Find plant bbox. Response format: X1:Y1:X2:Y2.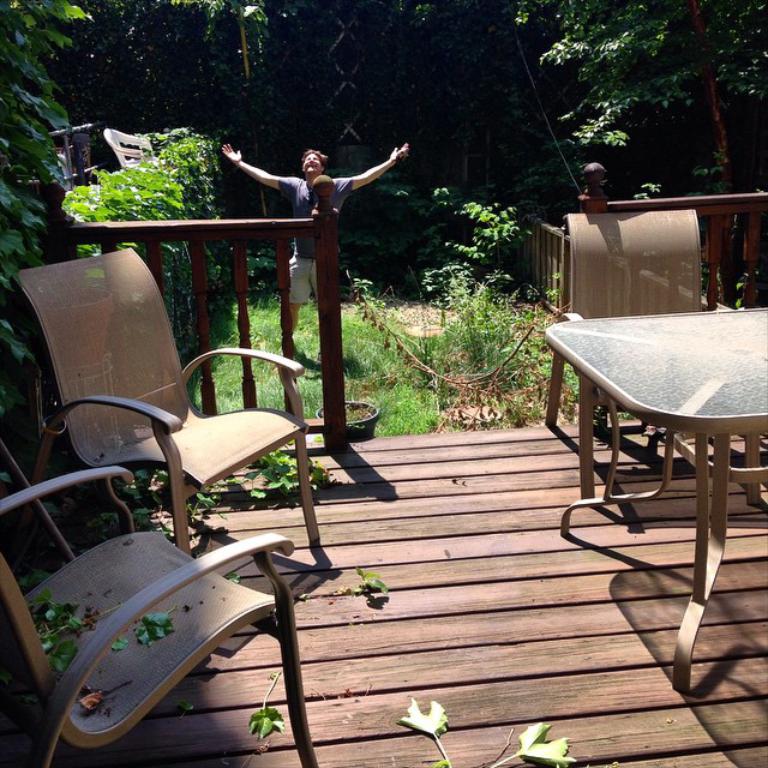
422:722:575:767.
